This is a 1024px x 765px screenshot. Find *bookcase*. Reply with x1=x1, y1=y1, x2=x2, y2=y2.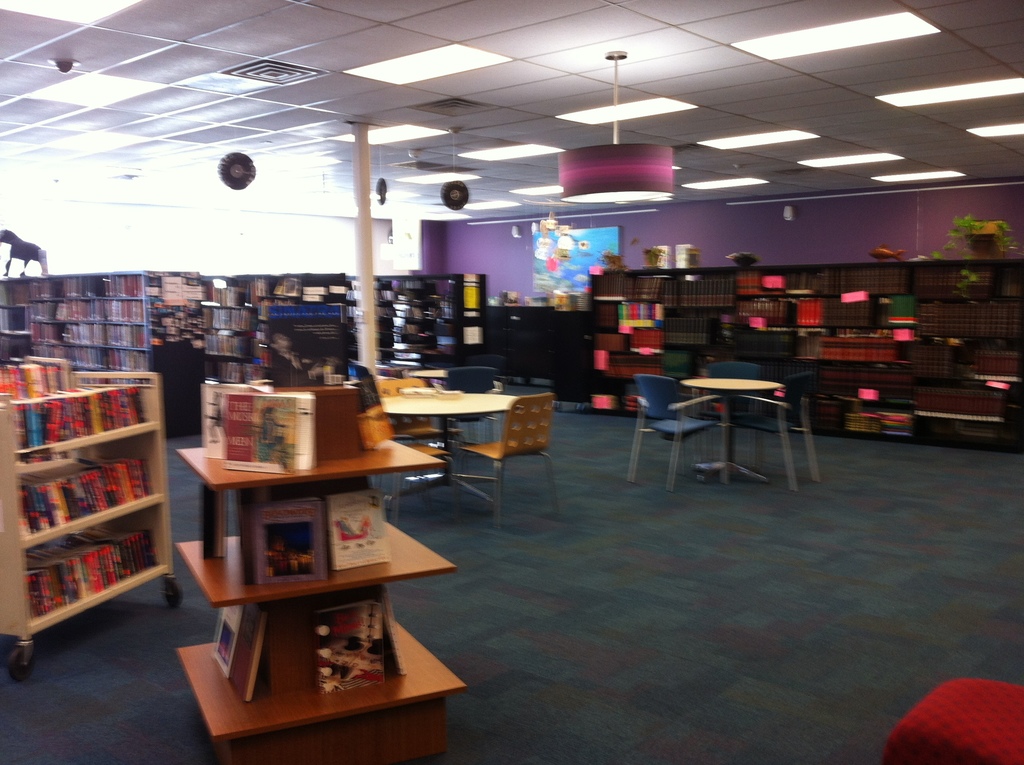
x1=0, y1=365, x2=180, y2=682.
